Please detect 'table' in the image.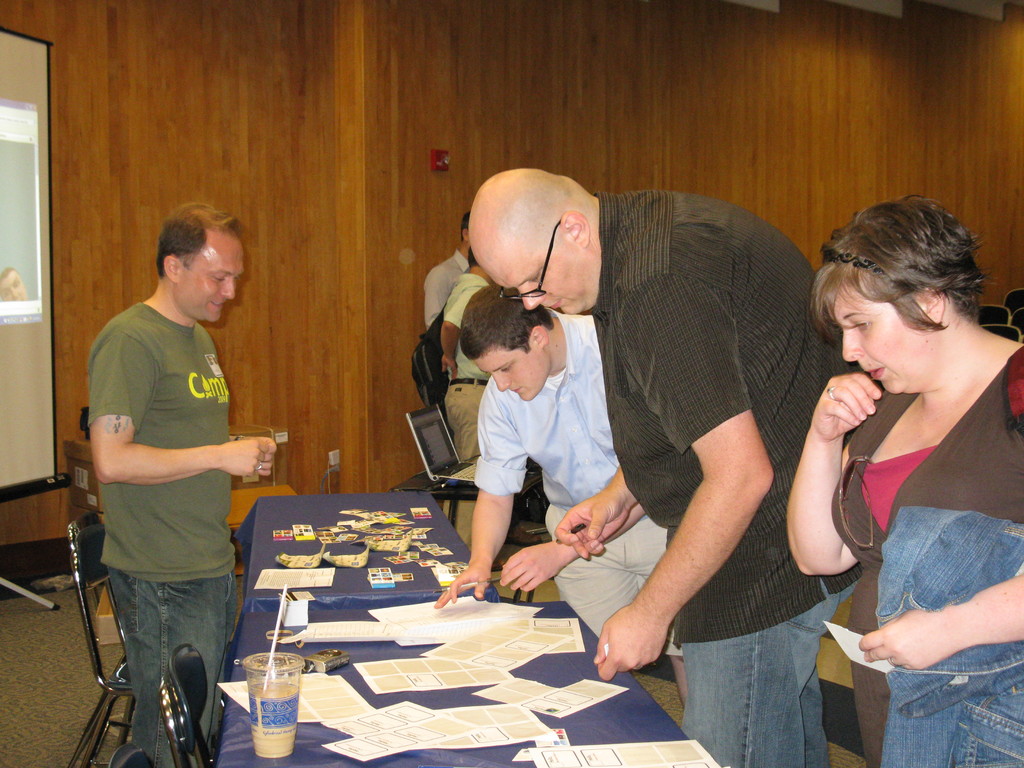
<box>401,469,541,532</box>.
